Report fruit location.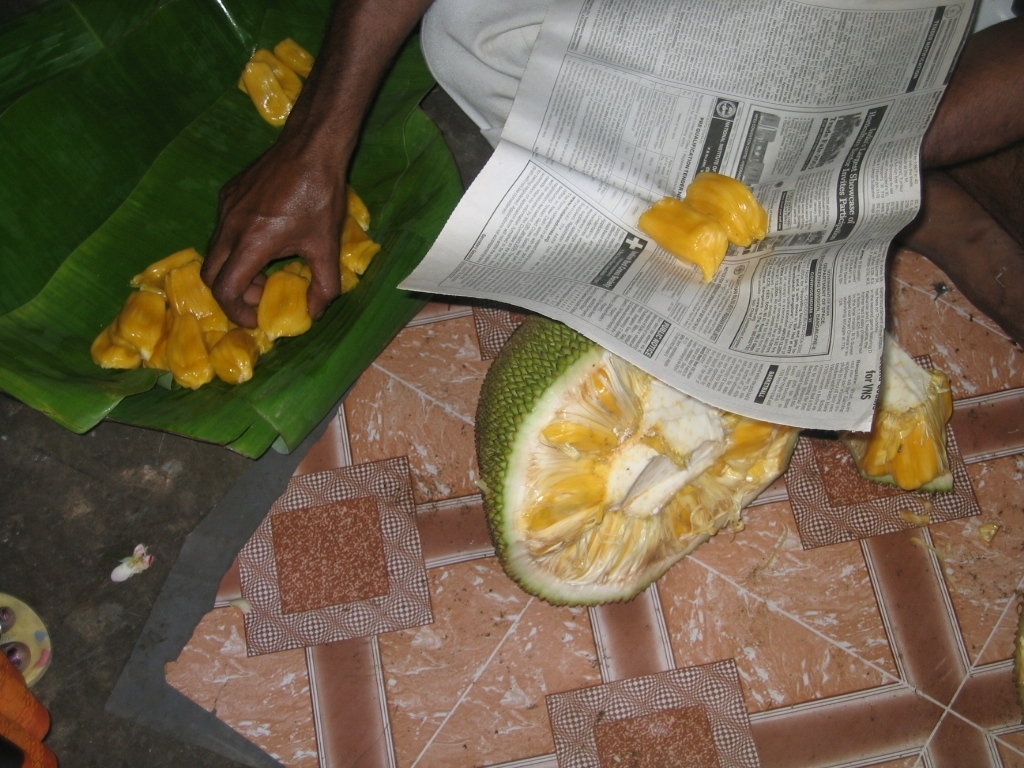
Report: x1=470, y1=309, x2=805, y2=604.
